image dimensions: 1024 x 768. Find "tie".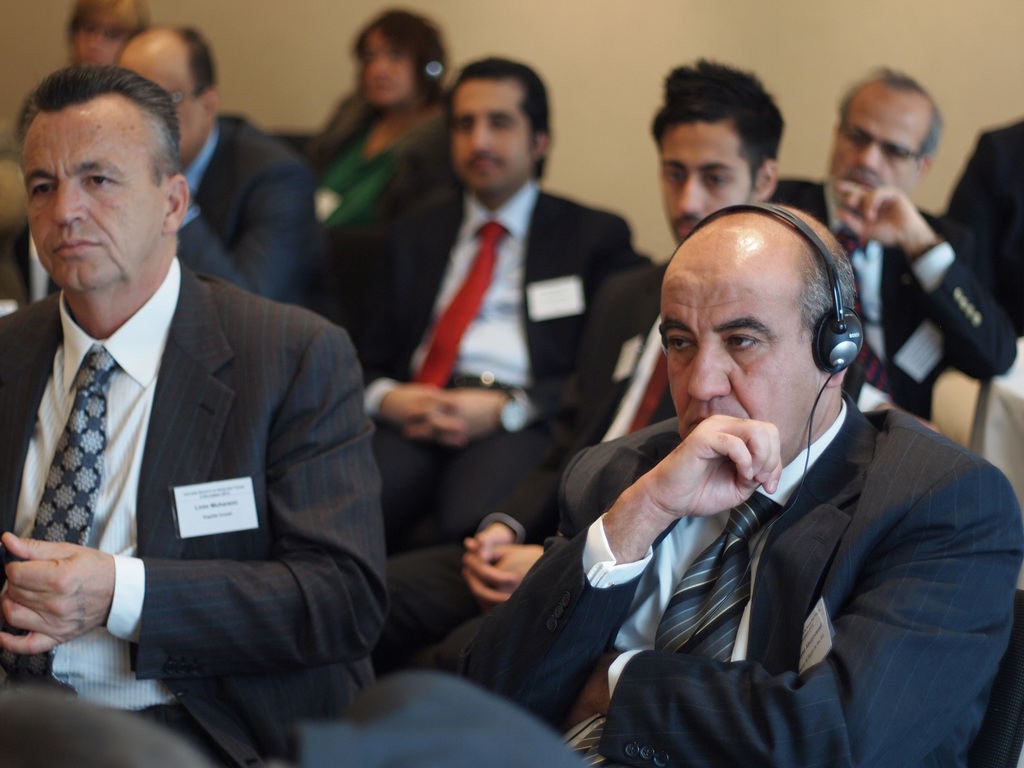
[24, 344, 113, 557].
